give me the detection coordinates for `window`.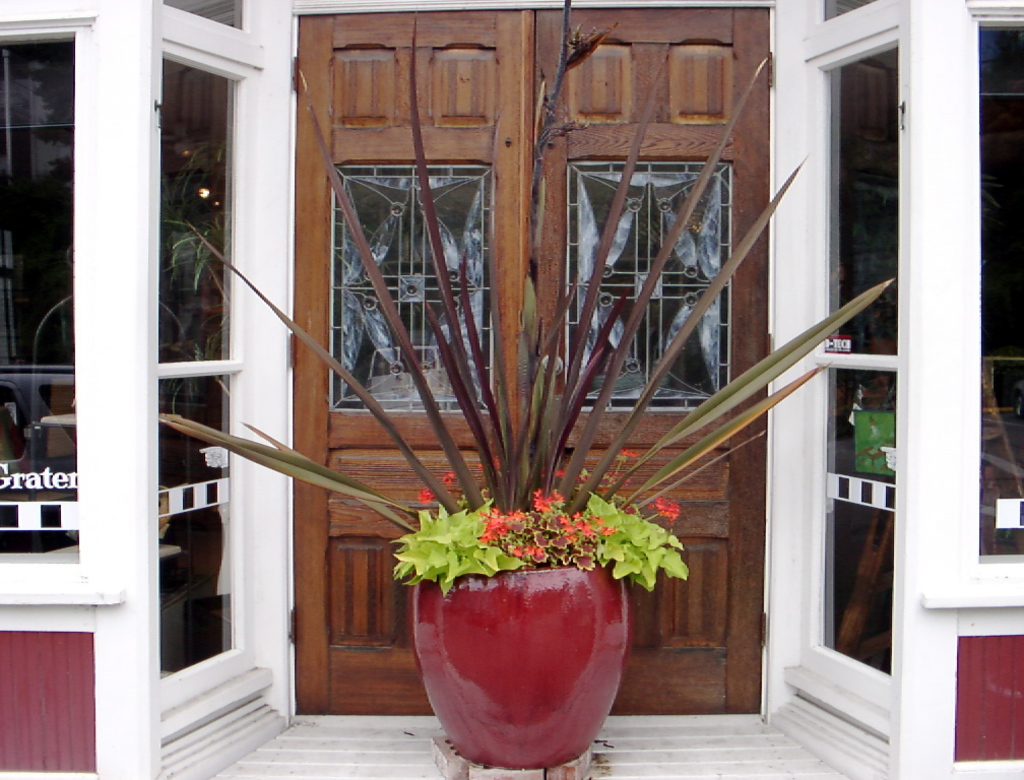
region(0, 19, 97, 584).
